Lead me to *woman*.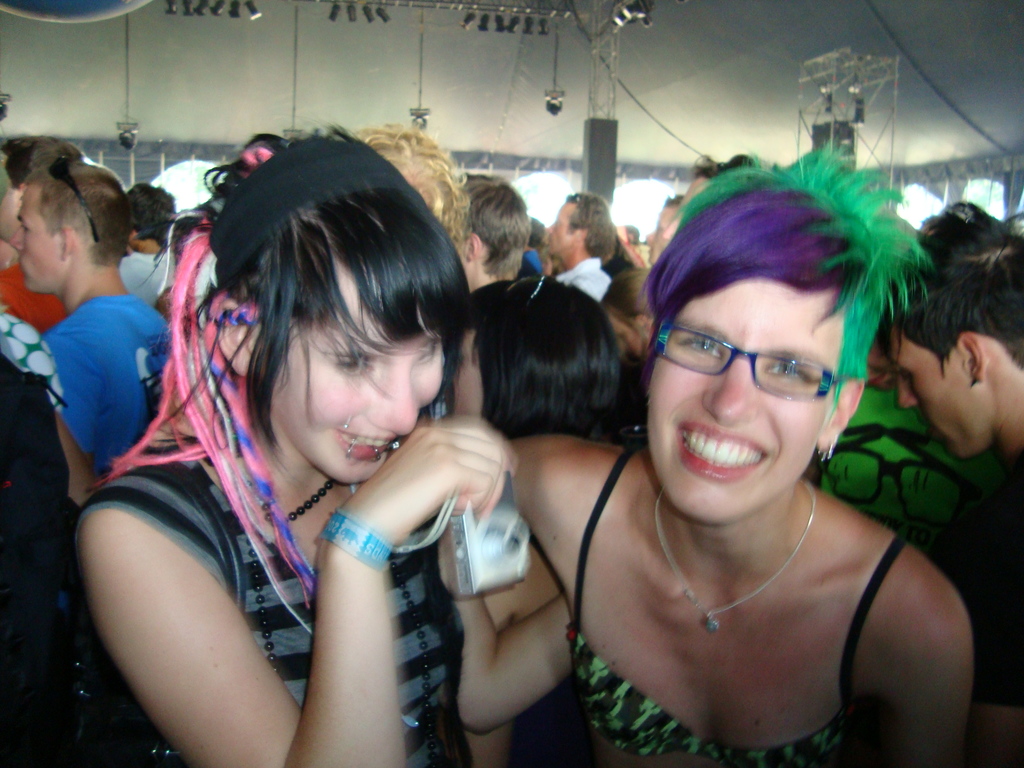
Lead to box(429, 141, 996, 766).
